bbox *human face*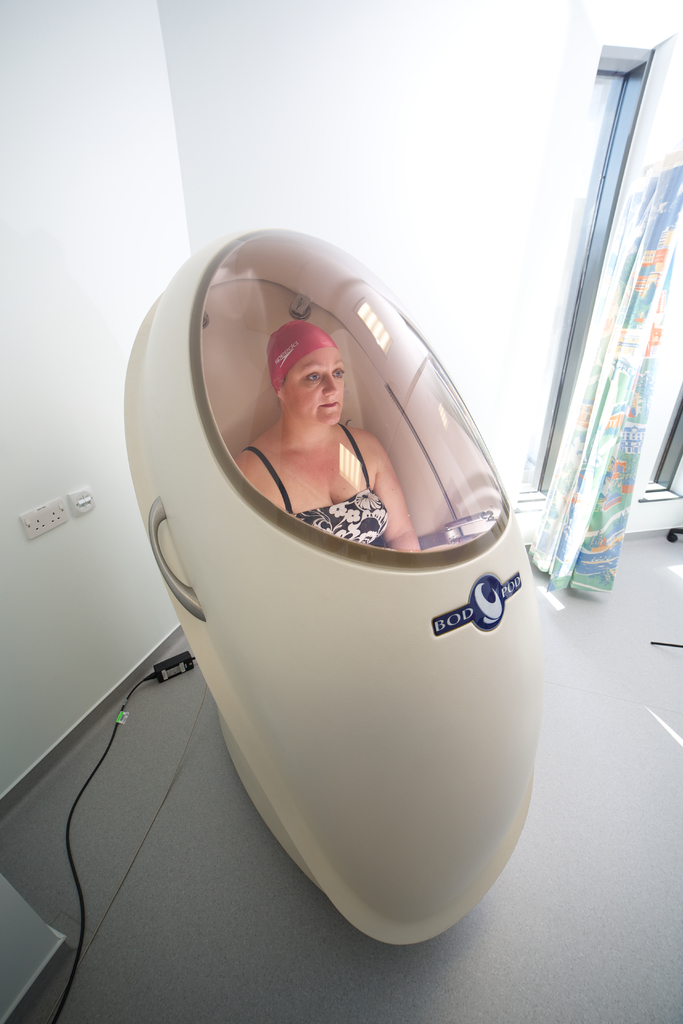
Rect(284, 348, 342, 424)
